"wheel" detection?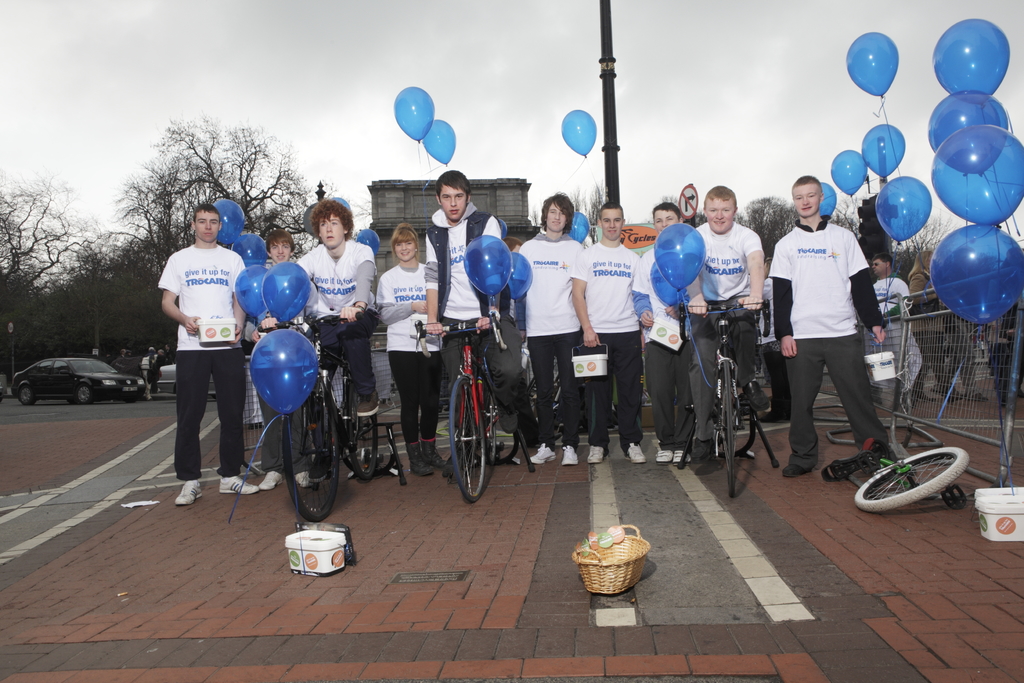
(856, 441, 977, 514)
